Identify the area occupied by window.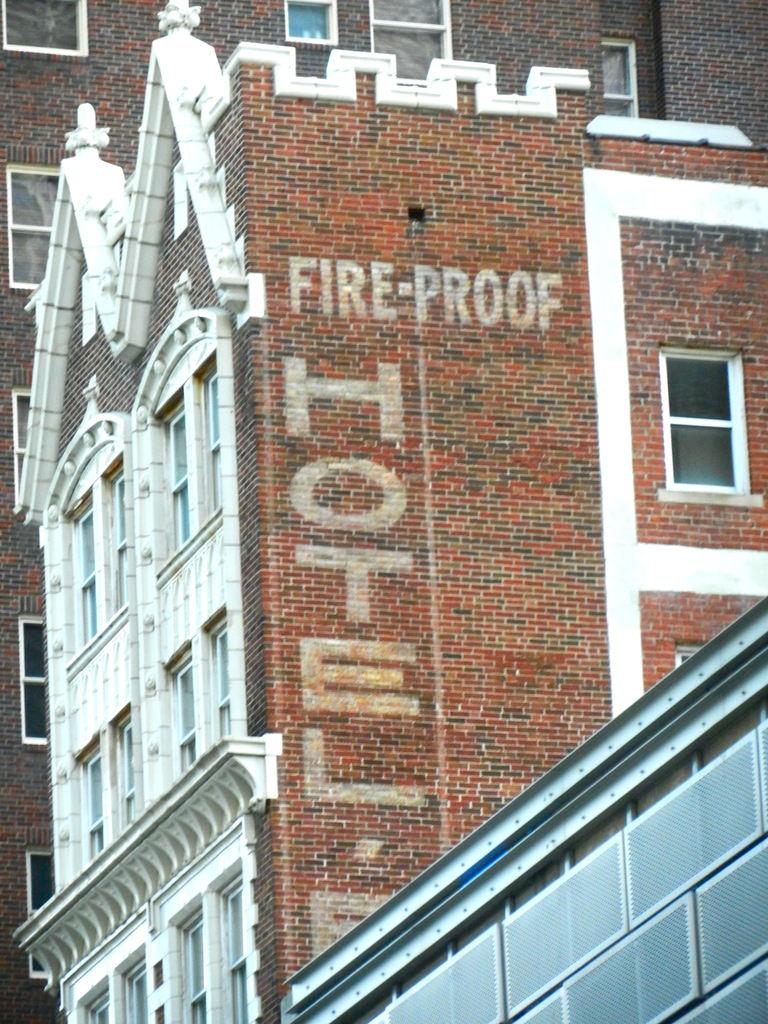
Area: bbox=[0, 0, 90, 51].
